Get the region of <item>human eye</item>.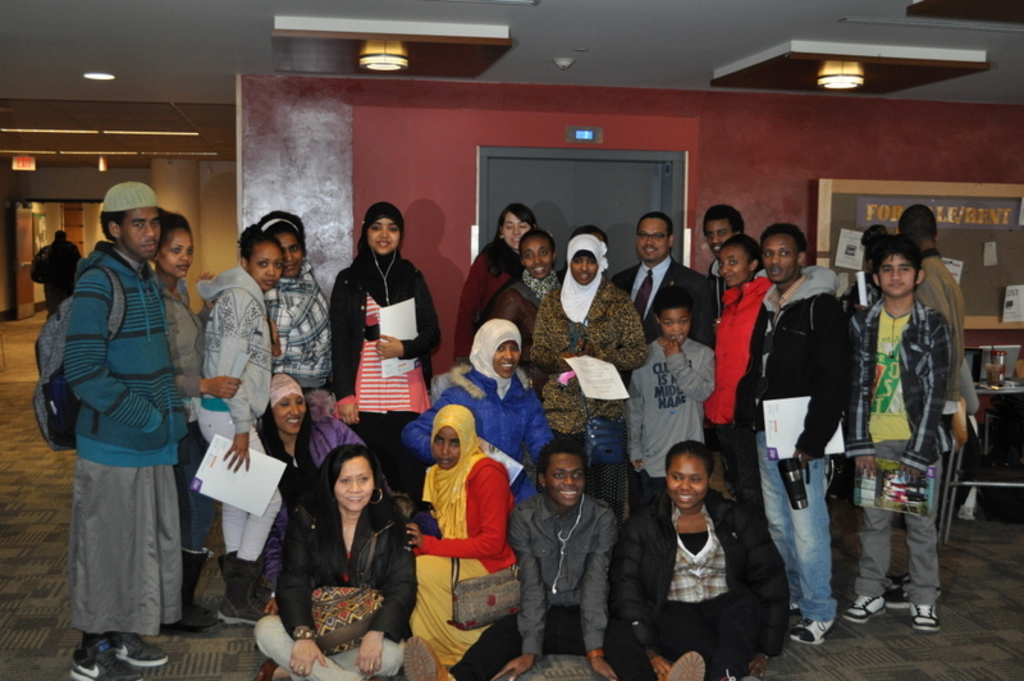
Rect(151, 220, 156, 227).
